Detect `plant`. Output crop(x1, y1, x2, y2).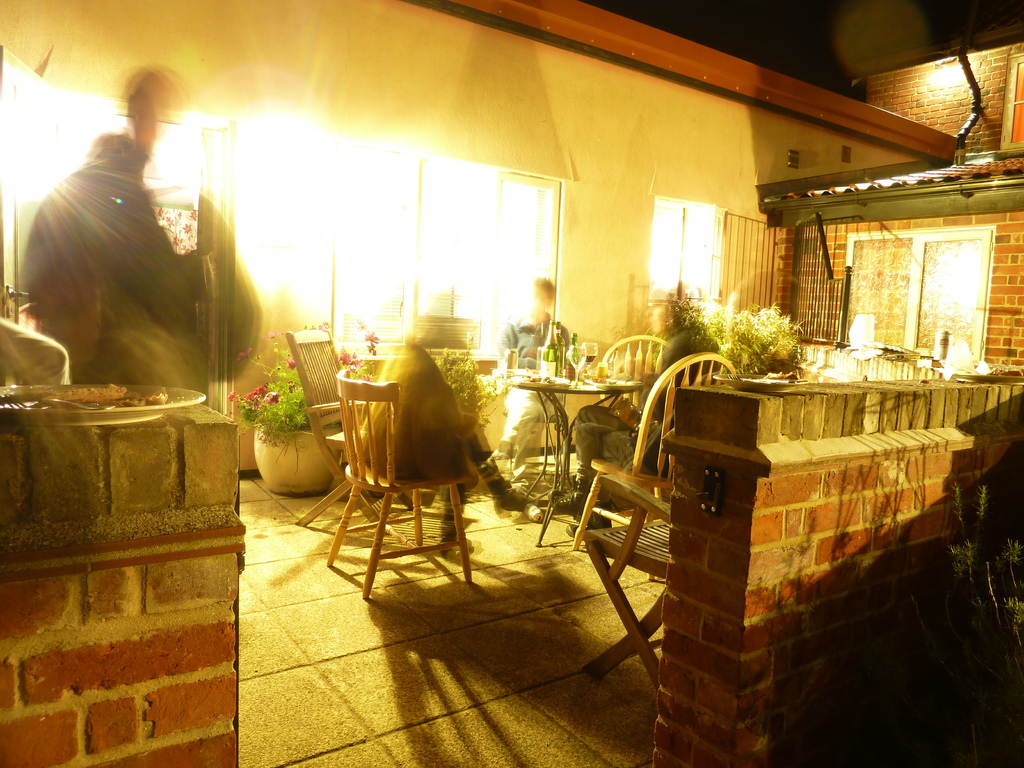
crop(334, 325, 382, 380).
